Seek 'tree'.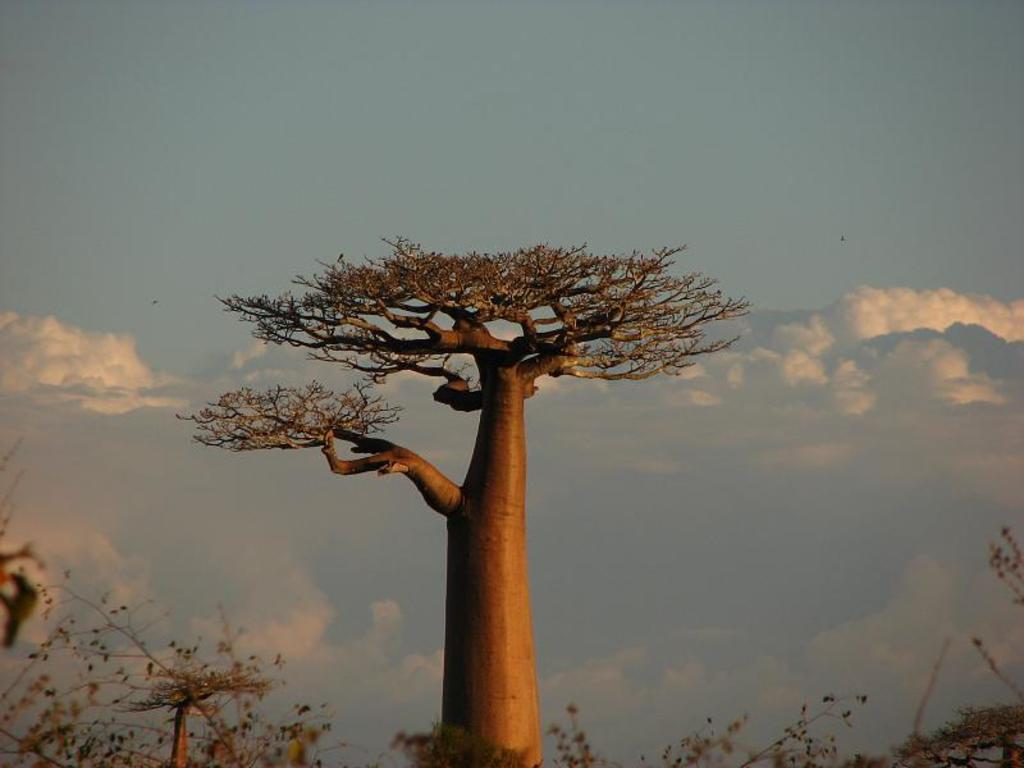
883:508:1023:767.
